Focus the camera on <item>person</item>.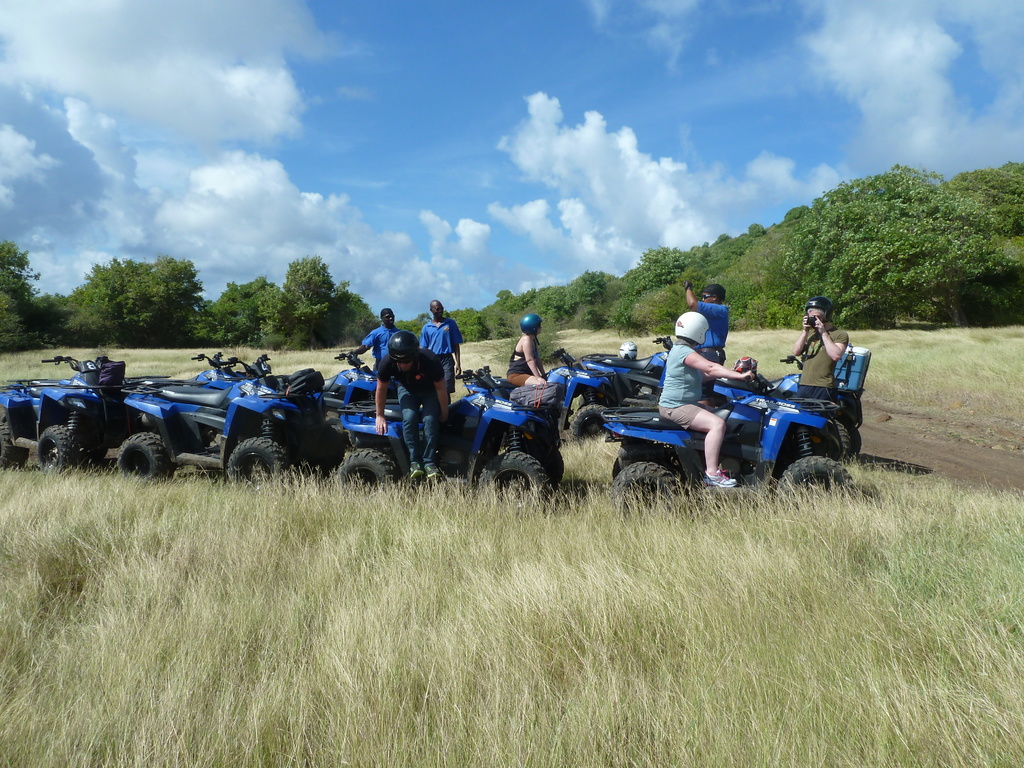
Focus region: x1=655, y1=310, x2=749, y2=482.
